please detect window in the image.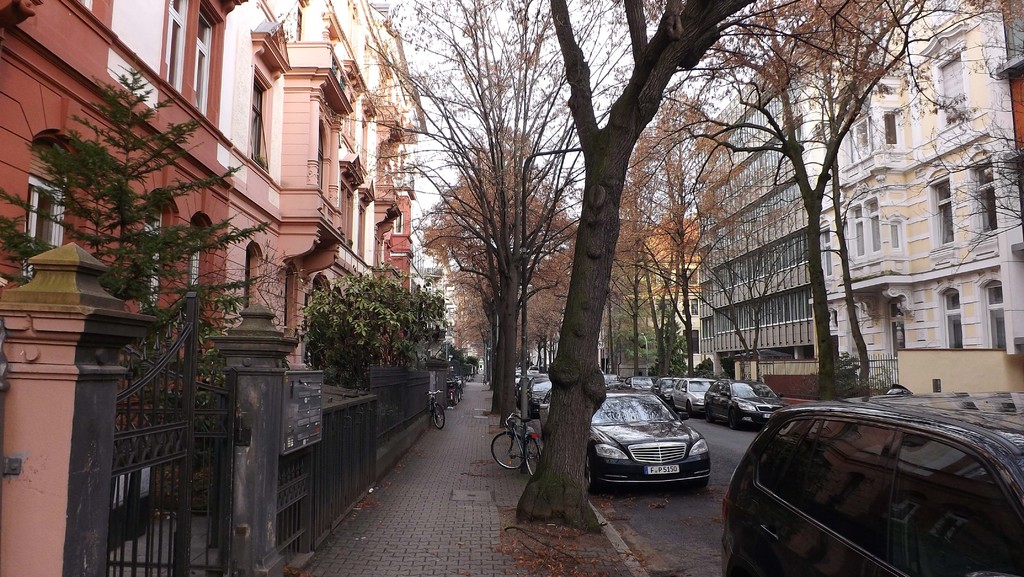
bbox=[187, 208, 207, 311].
